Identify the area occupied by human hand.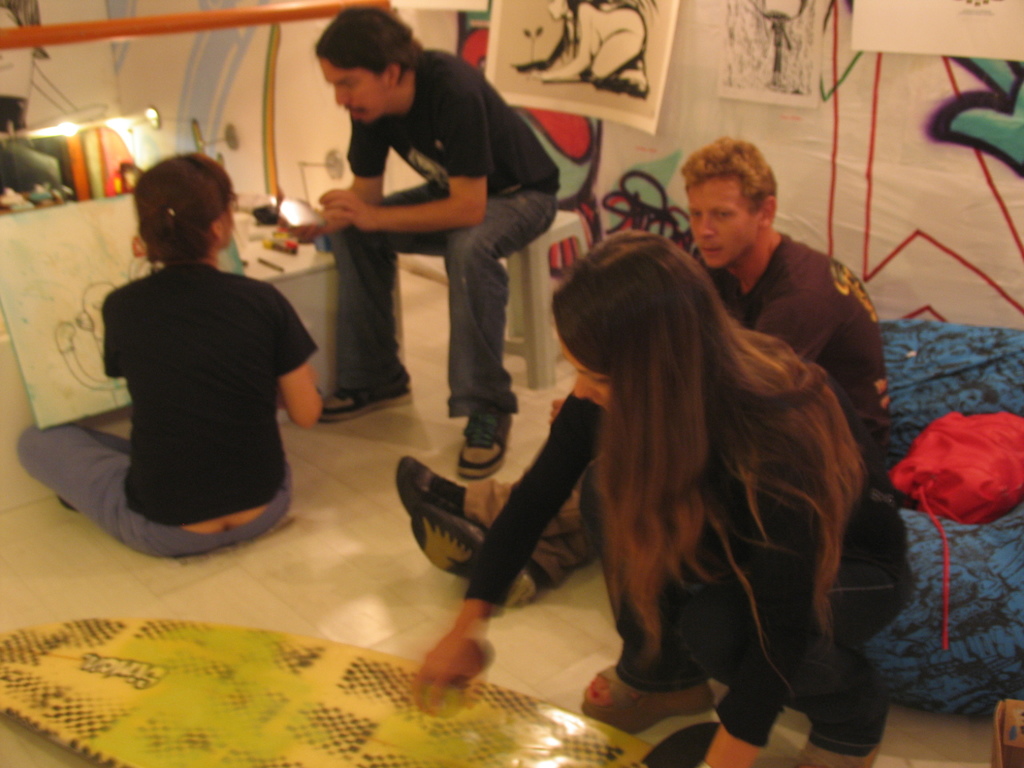
Area: rect(318, 187, 376, 234).
